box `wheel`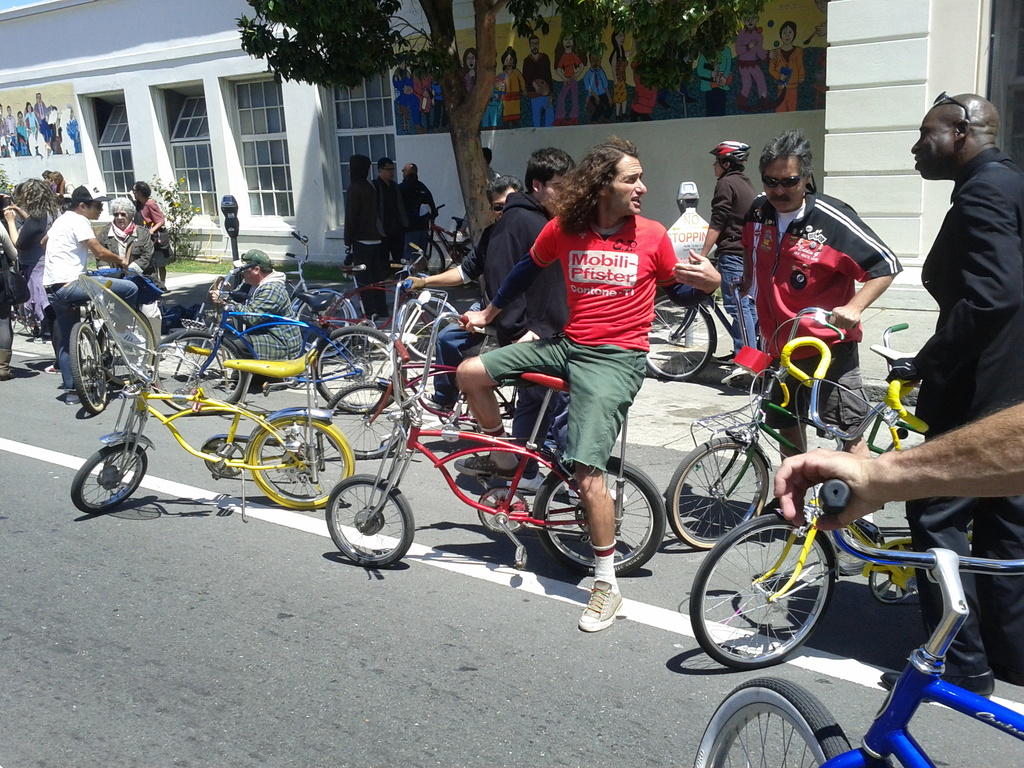
l=250, t=417, r=356, b=508
